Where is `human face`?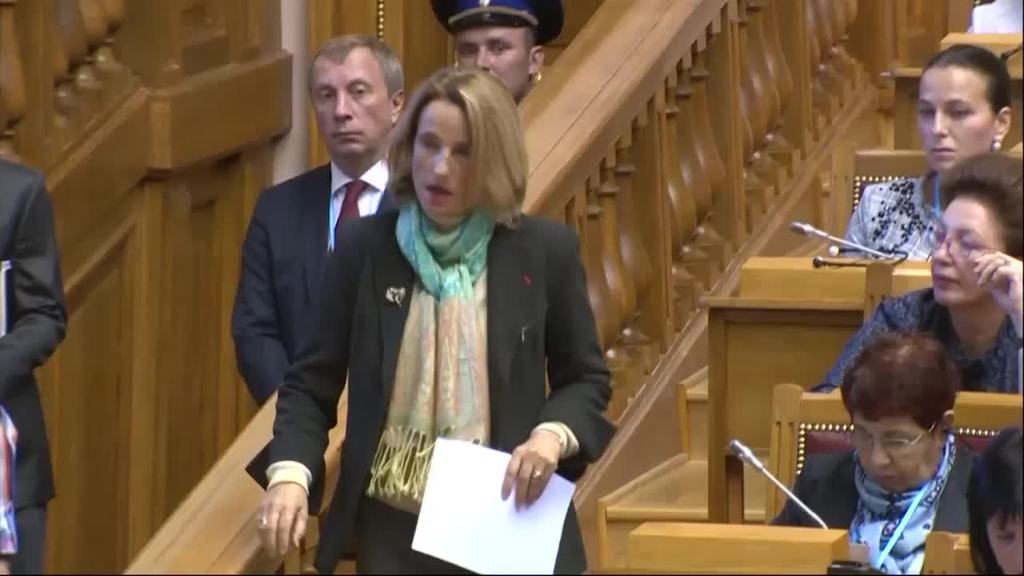
bbox=(413, 91, 469, 214).
